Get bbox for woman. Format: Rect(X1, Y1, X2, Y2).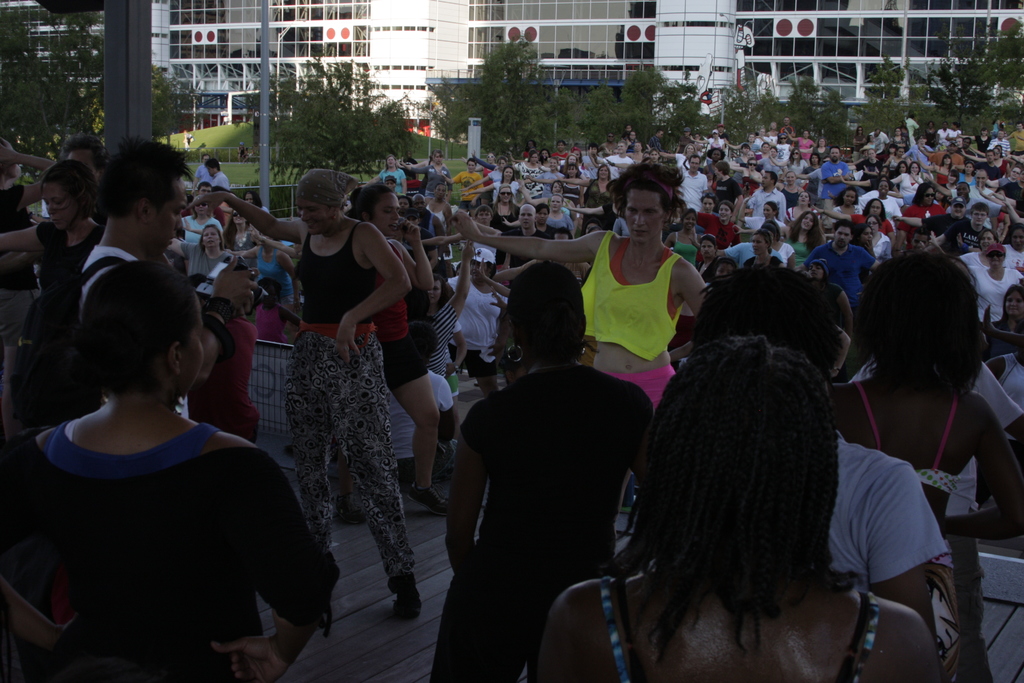
Rect(458, 159, 715, 411).
